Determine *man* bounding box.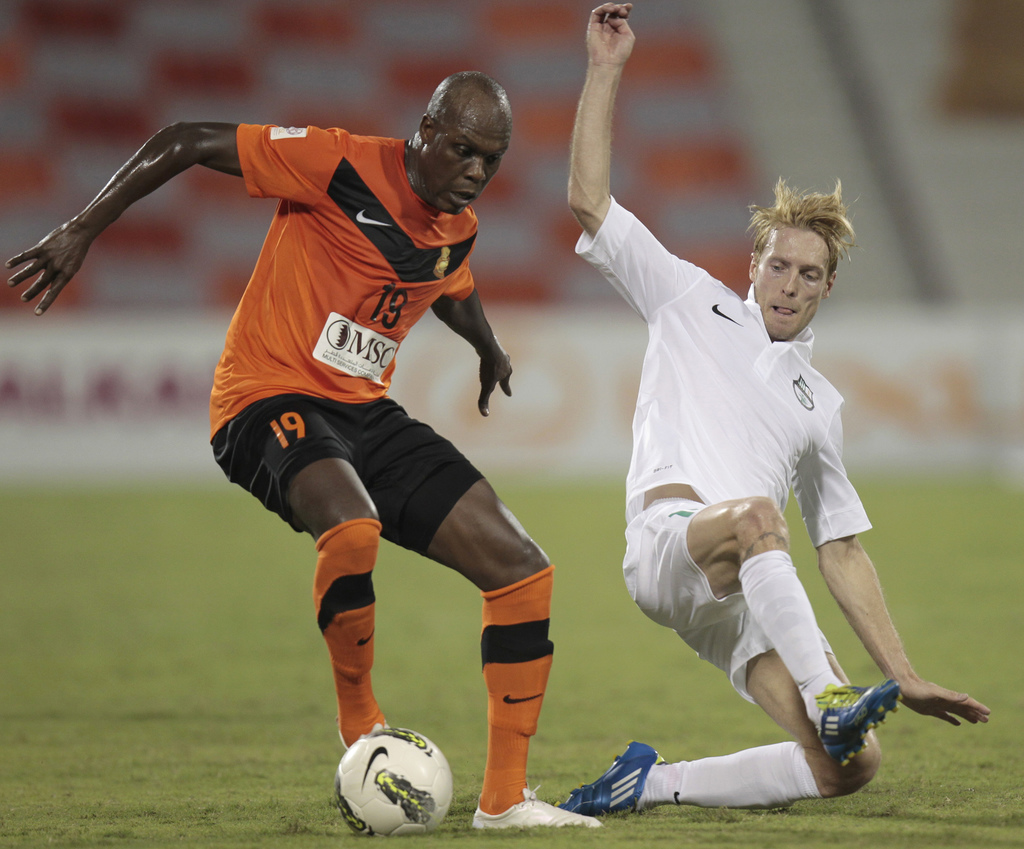
Determined: detection(531, 0, 998, 823).
